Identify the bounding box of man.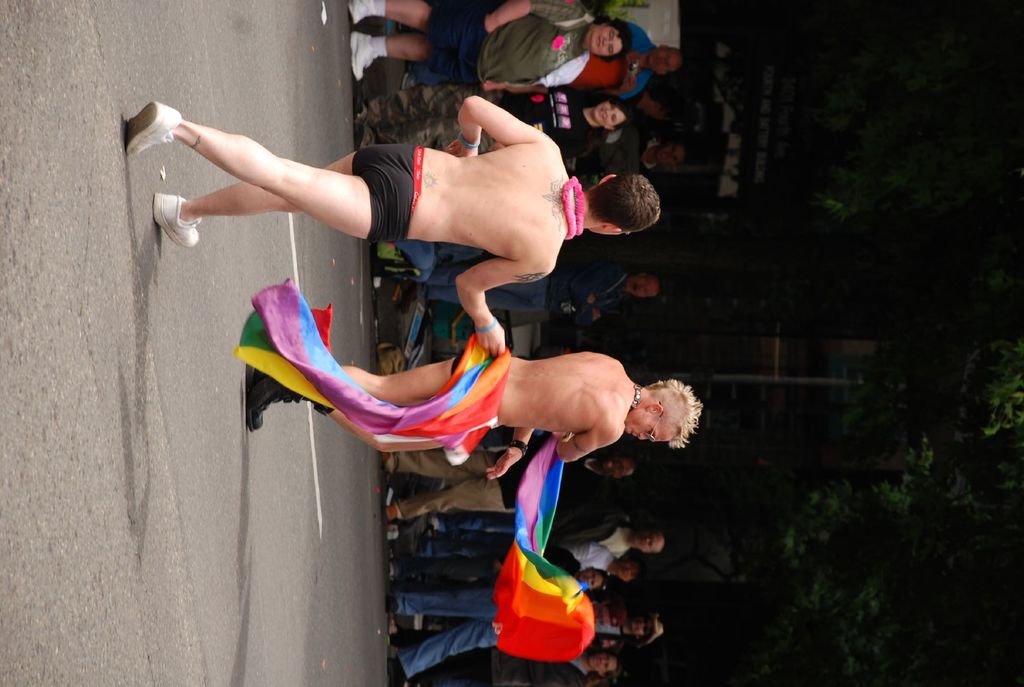
crop(403, 278, 664, 313).
